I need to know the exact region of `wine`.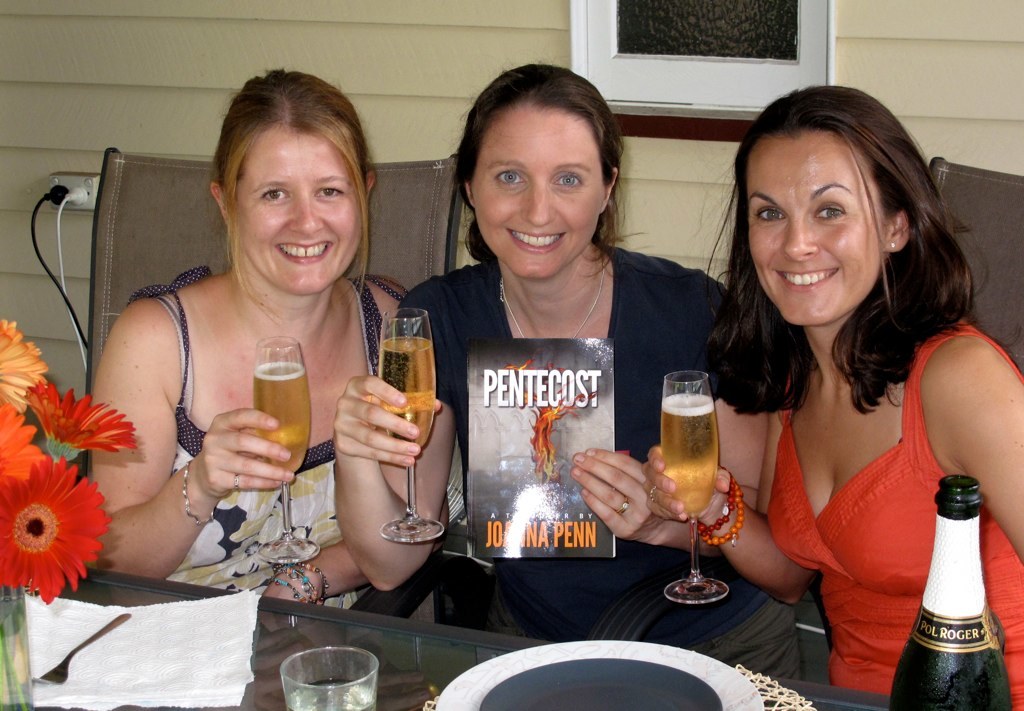
Region: select_region(376, 332, 440, 456).
